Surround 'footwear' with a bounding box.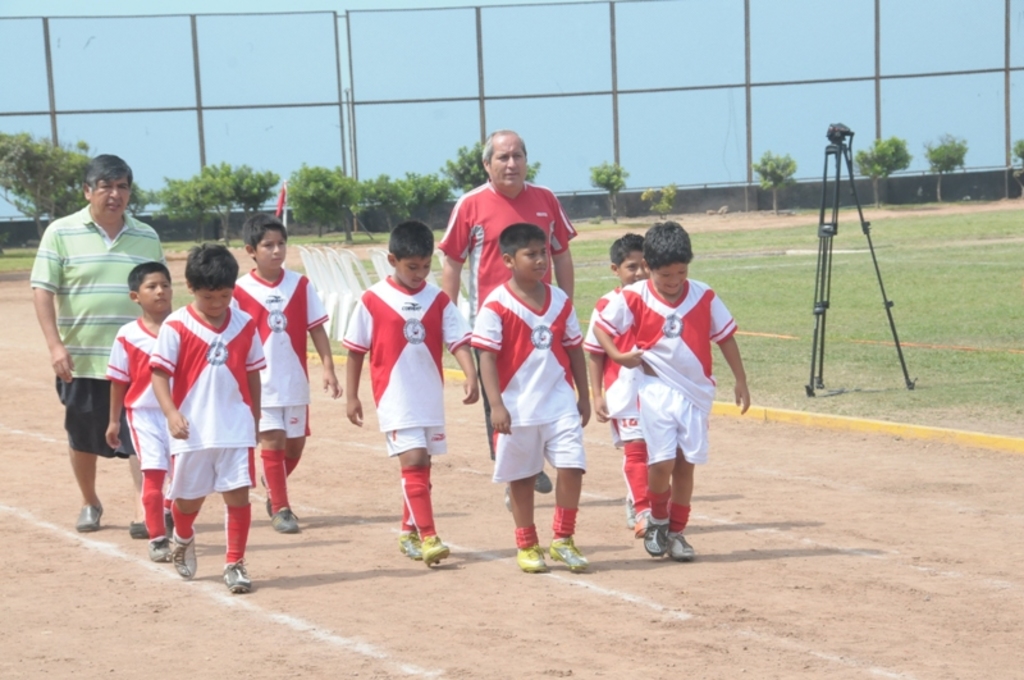
[x1=127, y1=515, x2=178, y2=539].
